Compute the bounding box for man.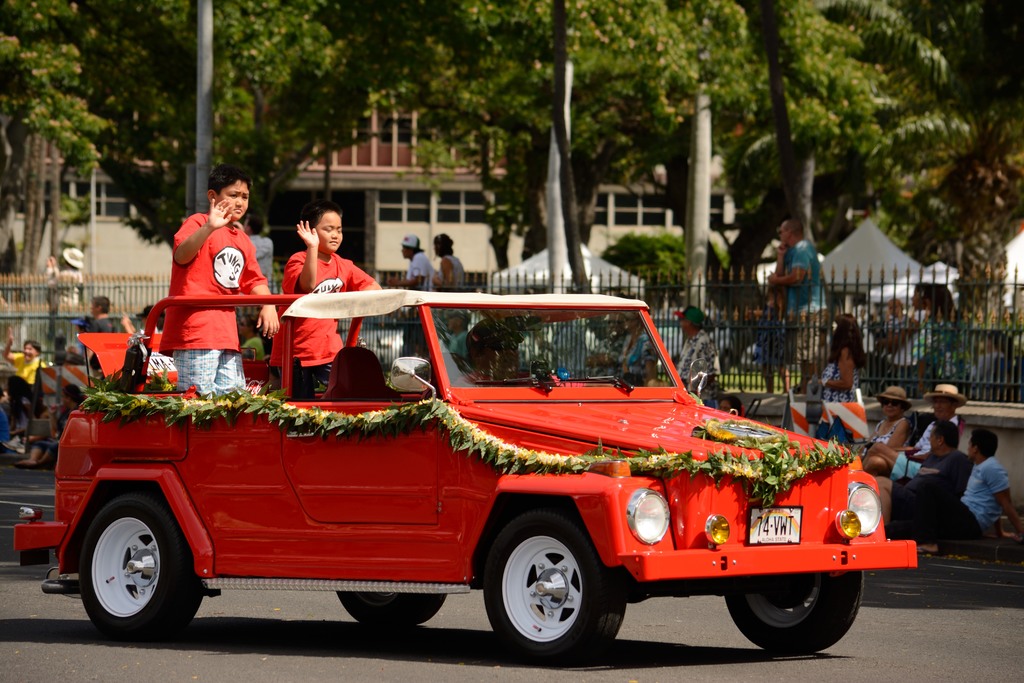
left=859, top=384, right=969, bottom=479.
